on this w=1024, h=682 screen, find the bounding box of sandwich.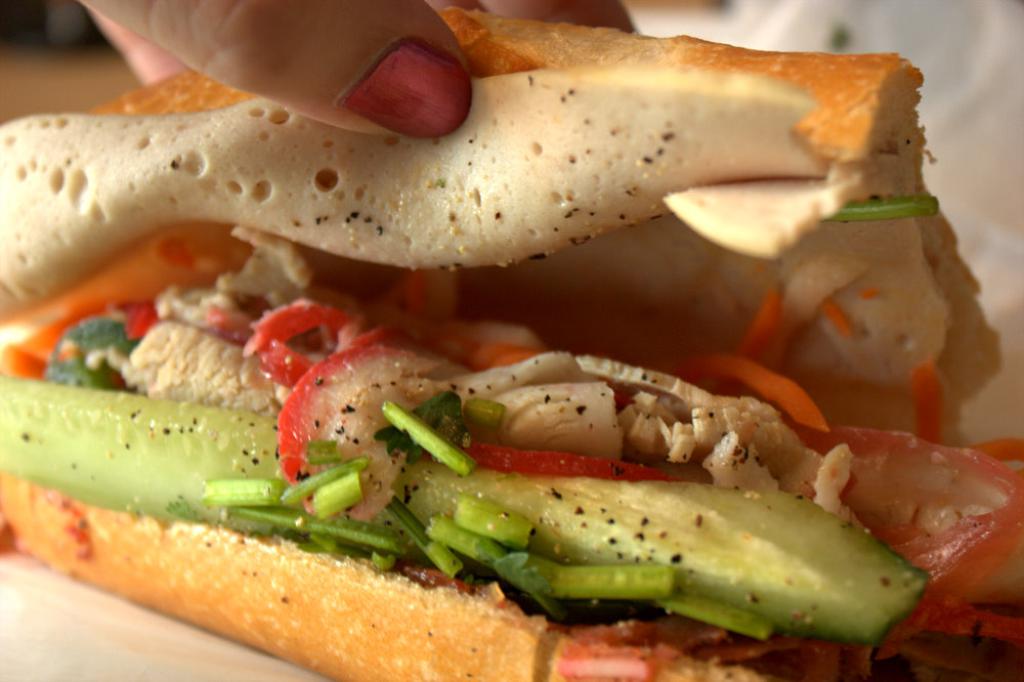
Bounding box: box(0, 11, 1023, 681).
